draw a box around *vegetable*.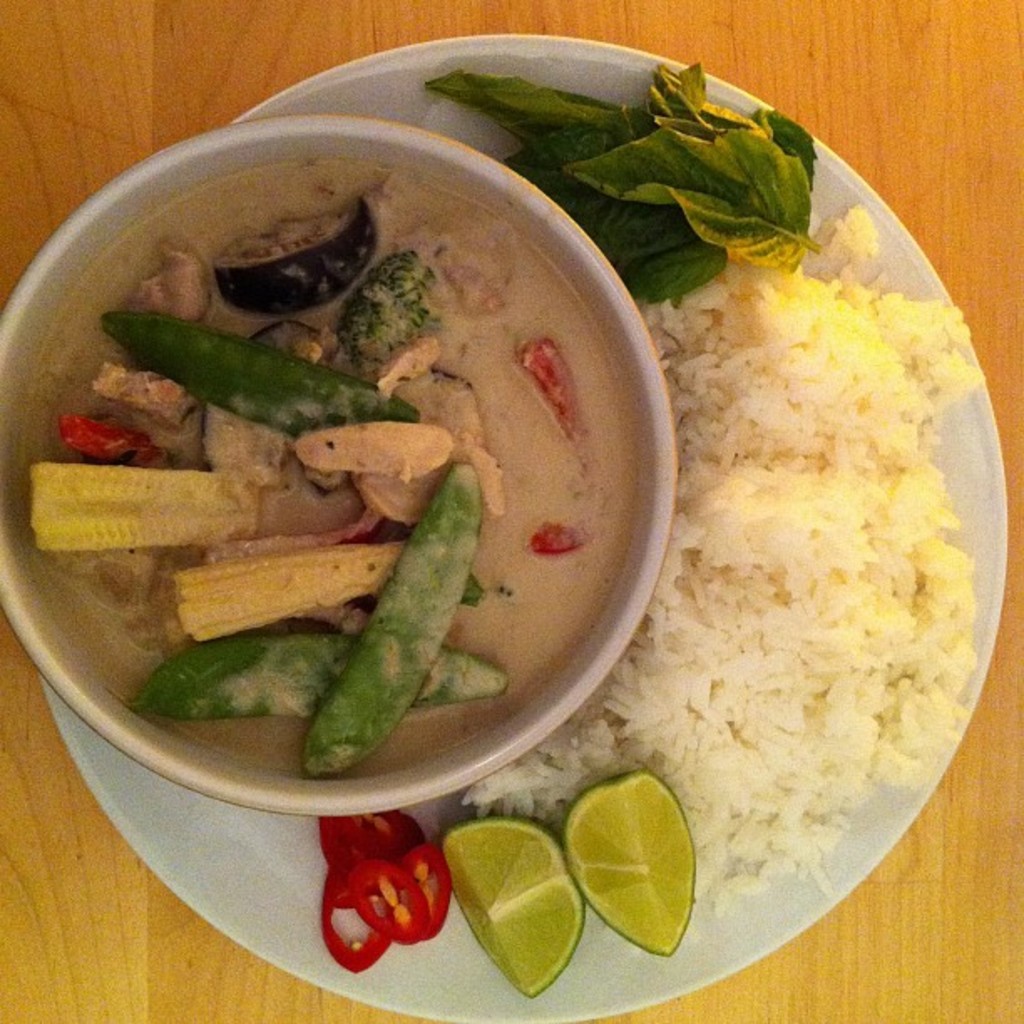
select_region(435, 810, 587, 1002).
